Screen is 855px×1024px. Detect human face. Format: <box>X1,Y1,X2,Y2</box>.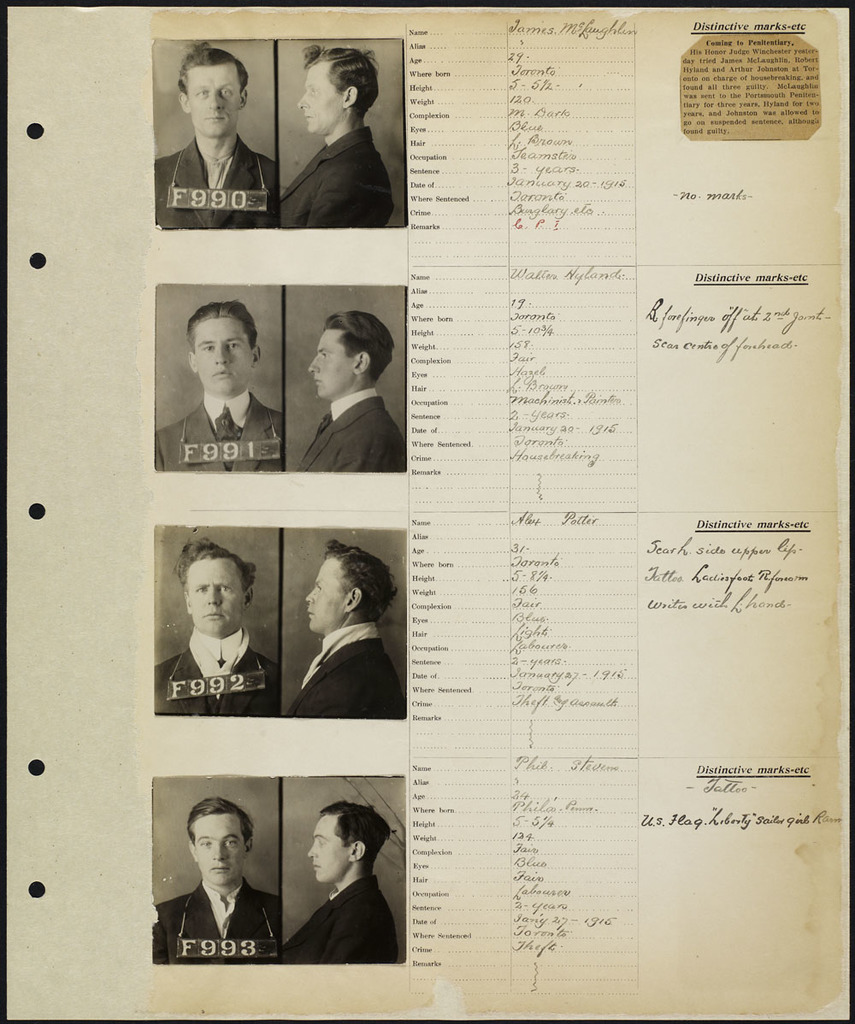
<box>191,812,247,888</box>.
